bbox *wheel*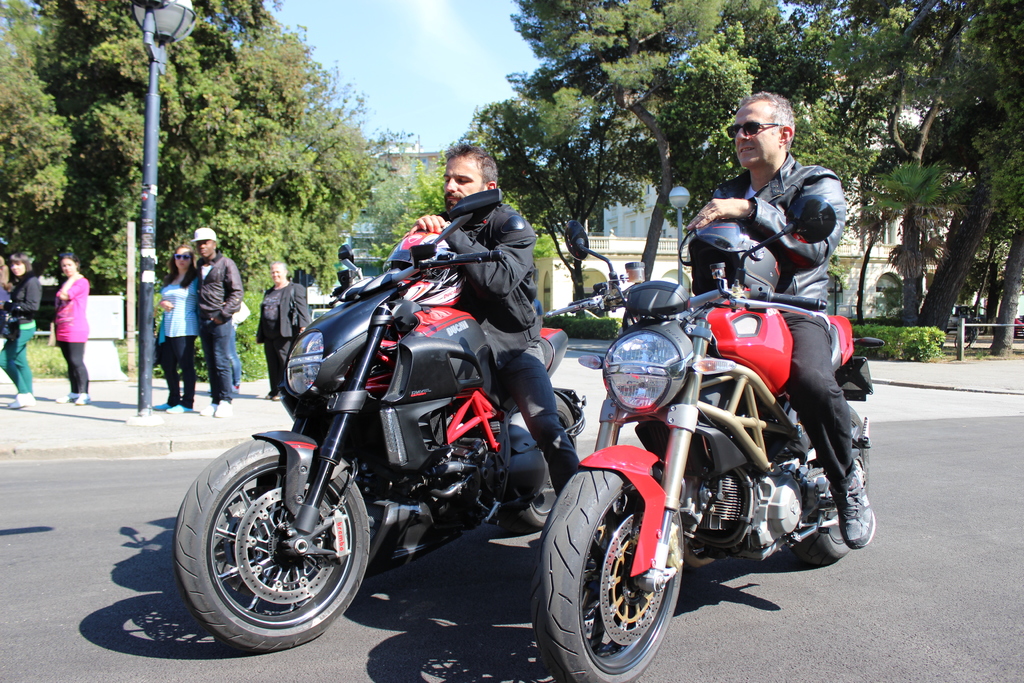
[x1=501, y1=391, x2=576, y2=533]
